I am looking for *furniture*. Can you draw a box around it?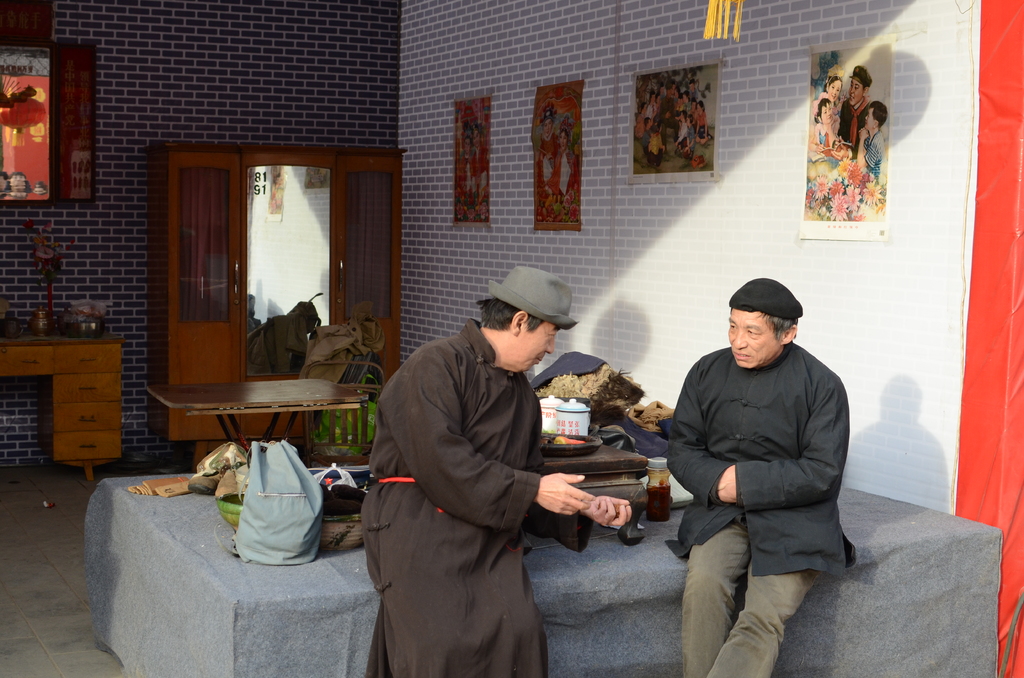
Sure, the bounding box is 84:476:1001:677.
